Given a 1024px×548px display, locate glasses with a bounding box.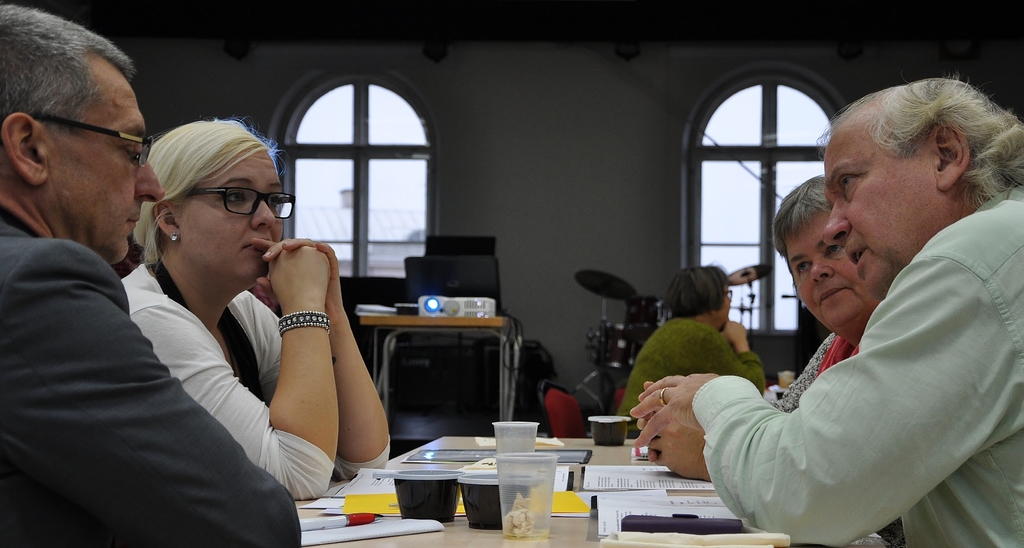
Located: bbox=[184, 184, 298, 224].
